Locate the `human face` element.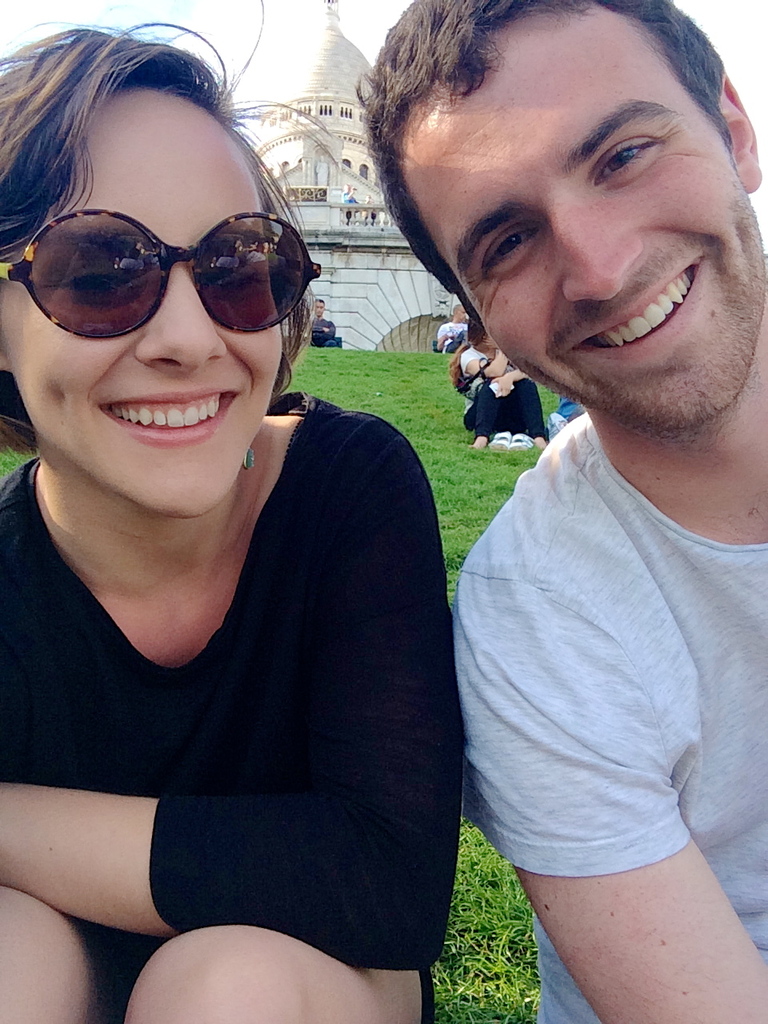
Element bbox: 401,15,766,425.
